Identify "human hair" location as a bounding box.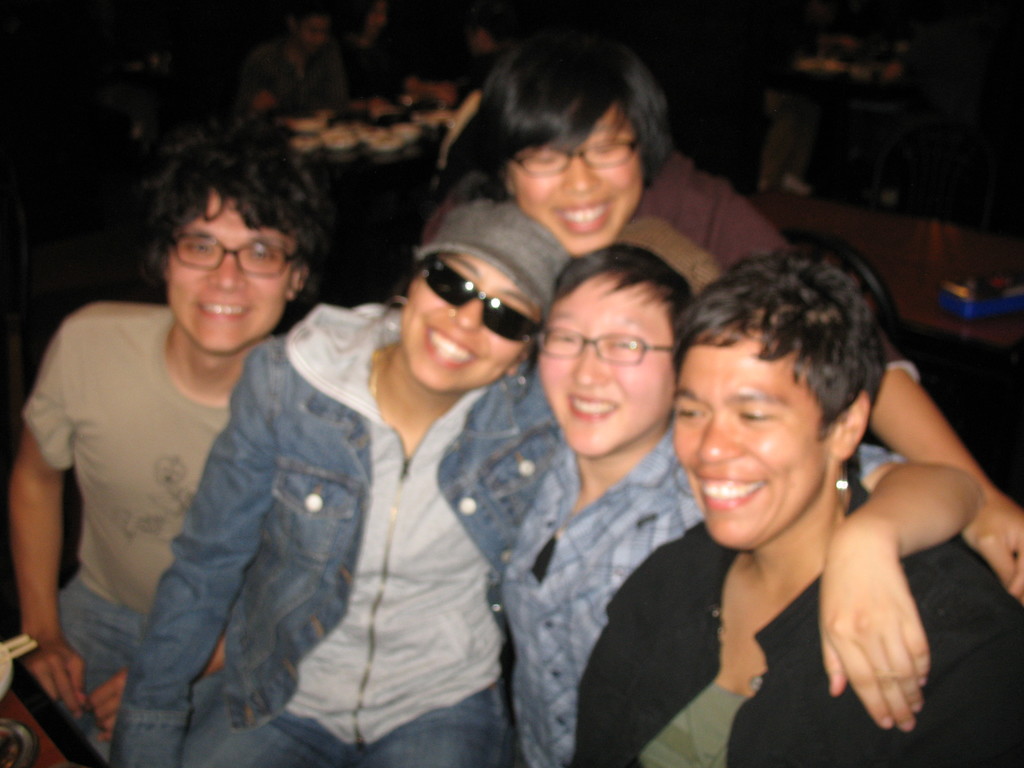
{"left": 157, "top": 121, "right": 323, "bottom": 297}.
